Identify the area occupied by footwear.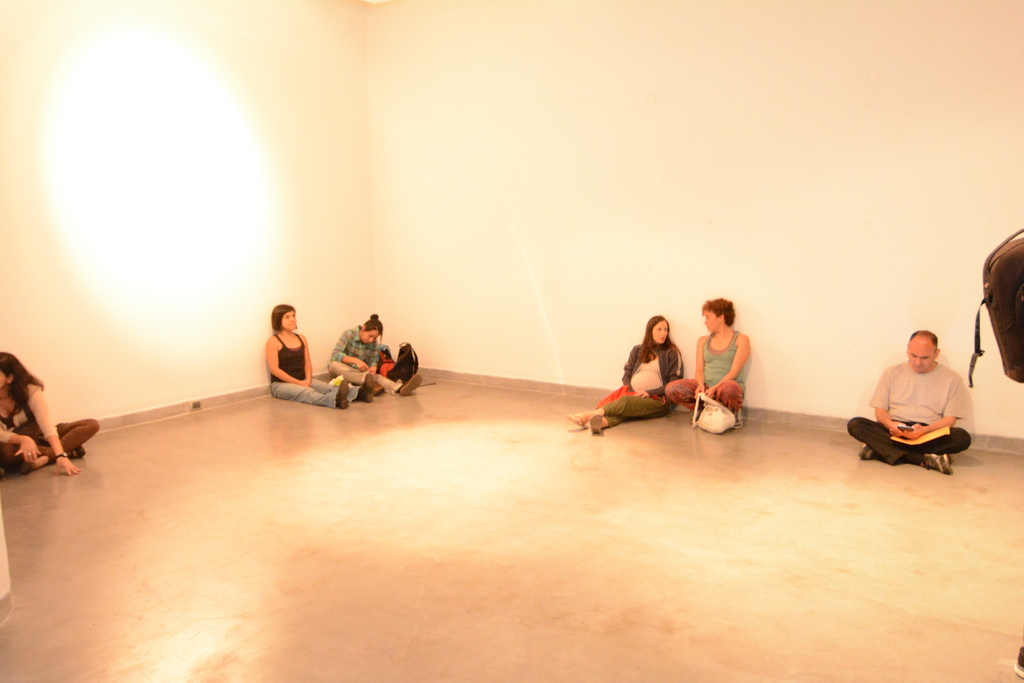
Area: [left=920, top=454, right=956, bottom=472].
